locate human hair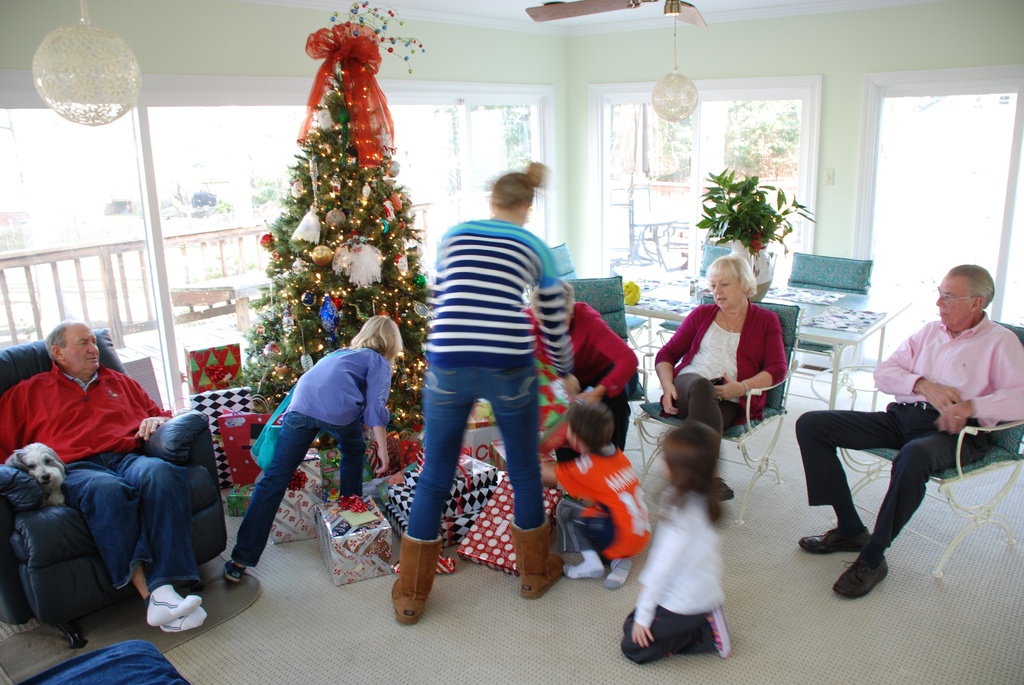
{"left": 348, "top": 313, "right": 406, "bottom": 366}
